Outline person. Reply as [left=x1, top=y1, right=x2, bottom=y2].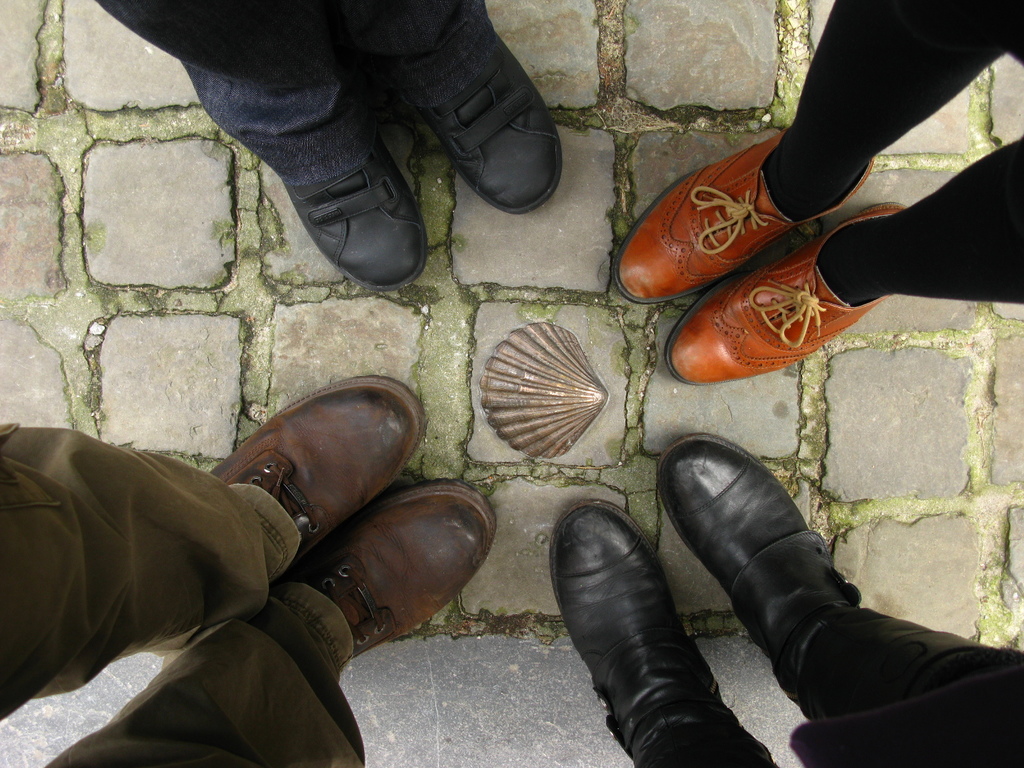
[left=550, top=435, right=1021, bottom=767].
